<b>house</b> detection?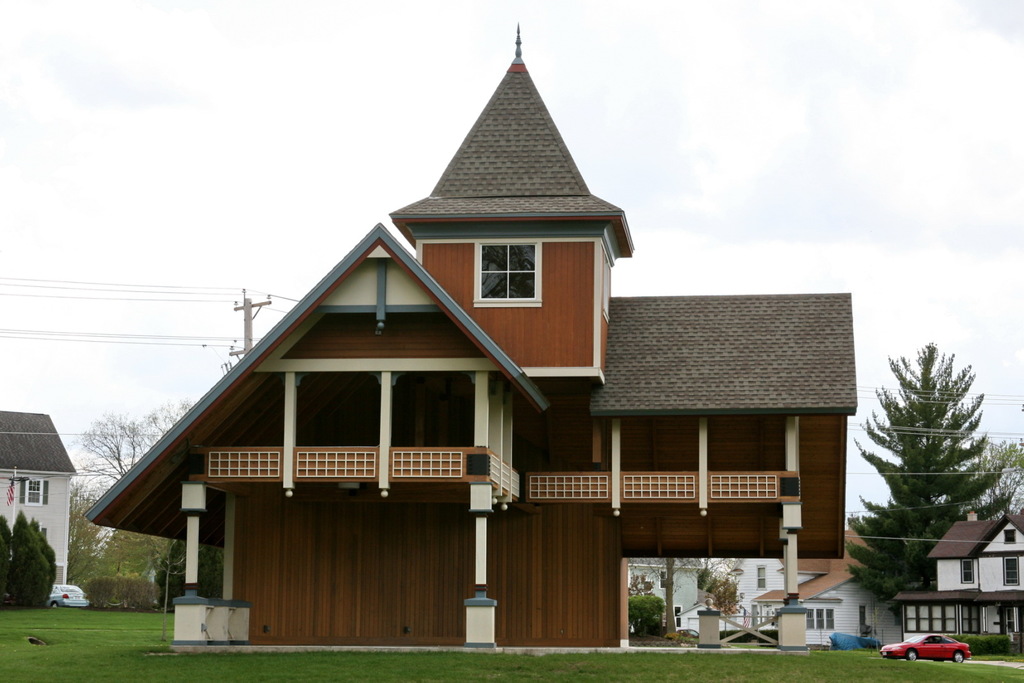
bbox=[0, 408, 76, 585]
